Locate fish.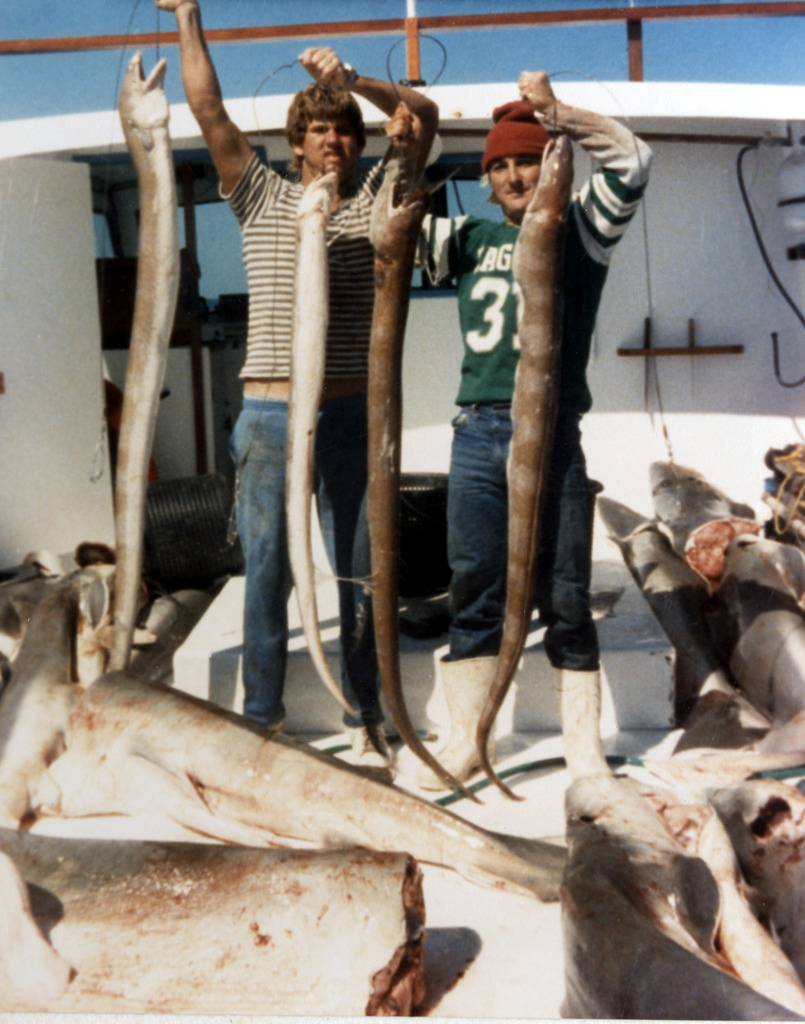
Bounding box: pyautogui.locateOnScreen(341, 127, 486, 808).
